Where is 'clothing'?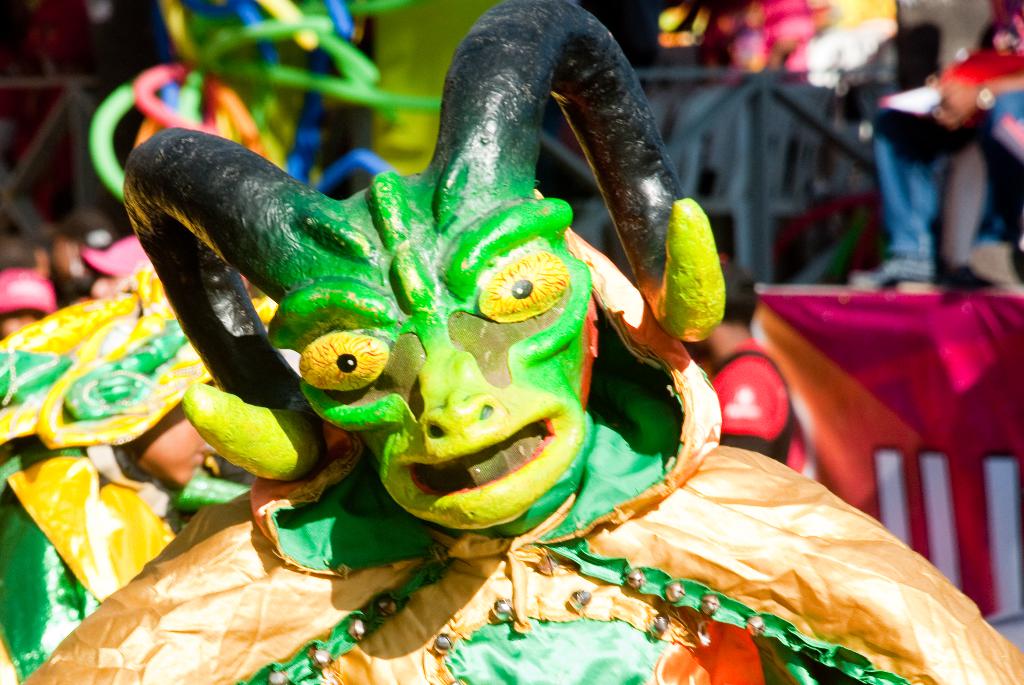
crop(0, 451, 178, 684).
